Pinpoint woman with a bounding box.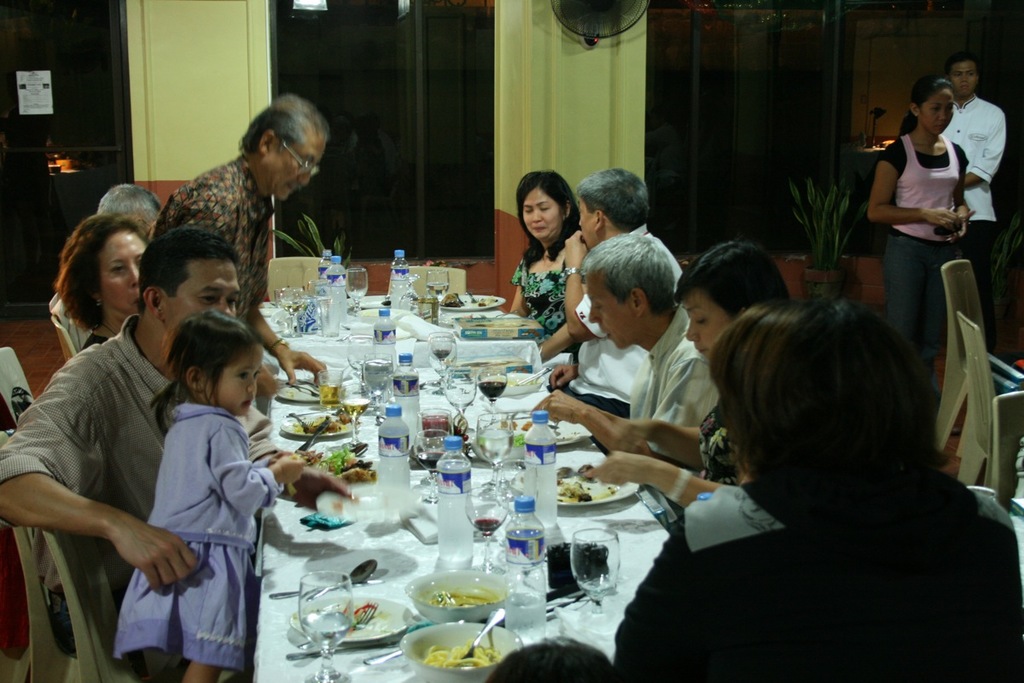
55/212/151/352.
